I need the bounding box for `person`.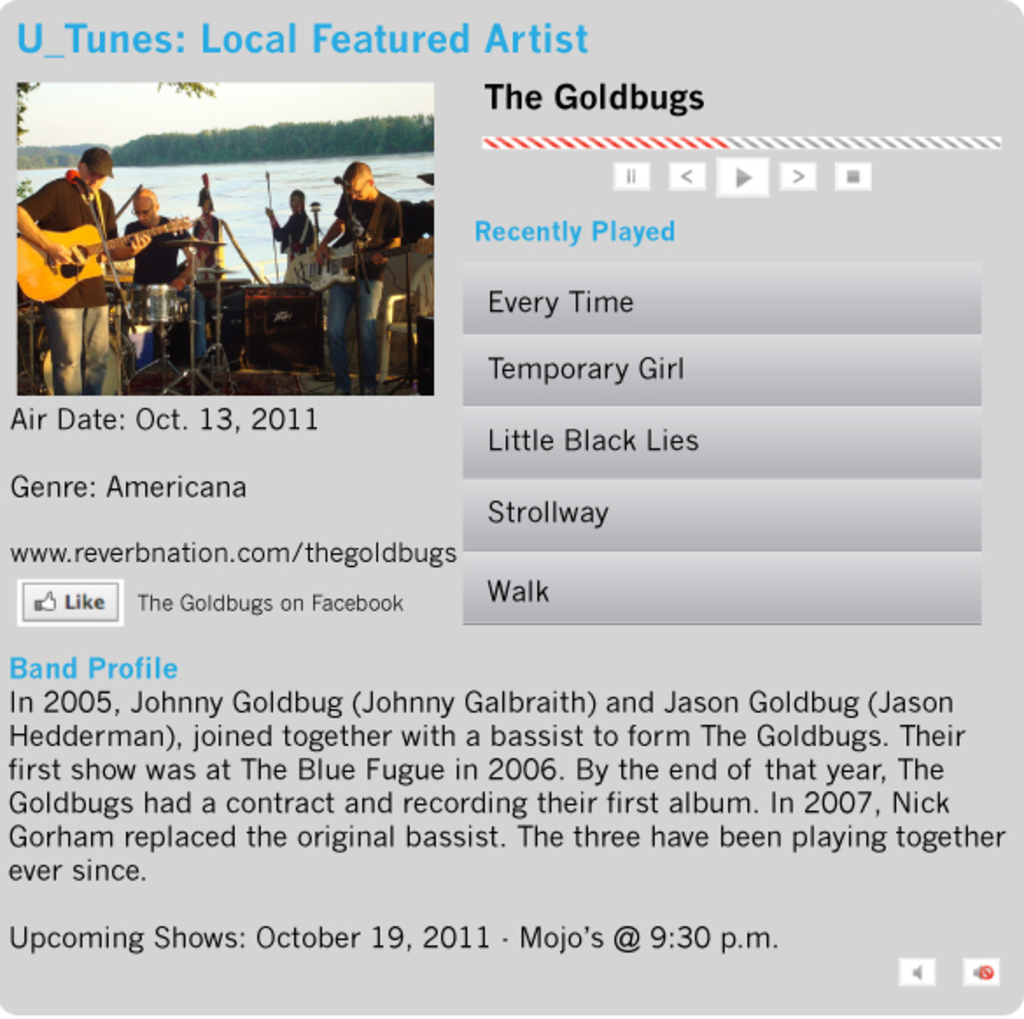
Here it is: Rect(266, 191, 313, 291).
